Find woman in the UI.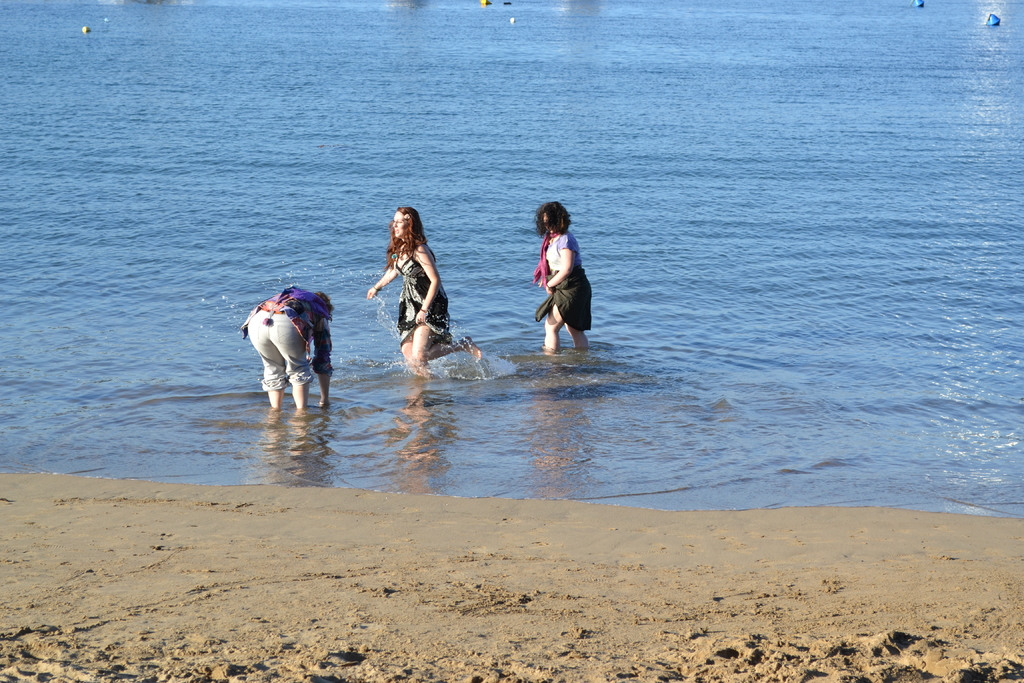
UI element at bbox=[524, 197, 598, 363].
